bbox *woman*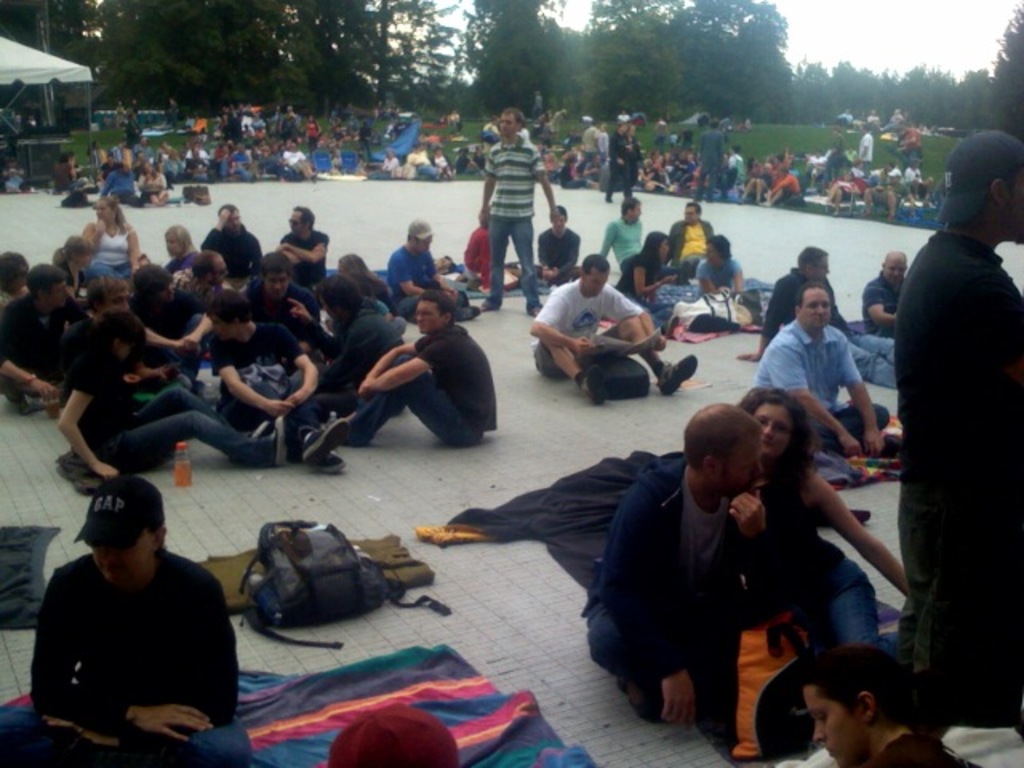
0:248:35:312
